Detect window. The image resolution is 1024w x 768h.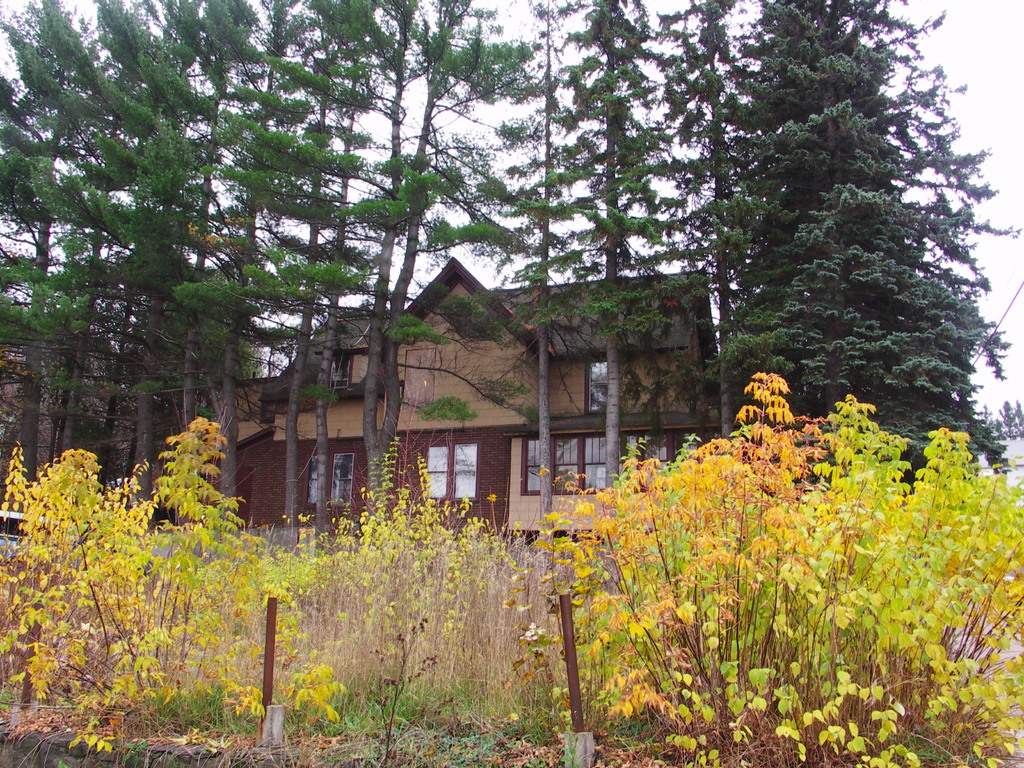
(x1=521, y1=438, x2=545, y2=494).
